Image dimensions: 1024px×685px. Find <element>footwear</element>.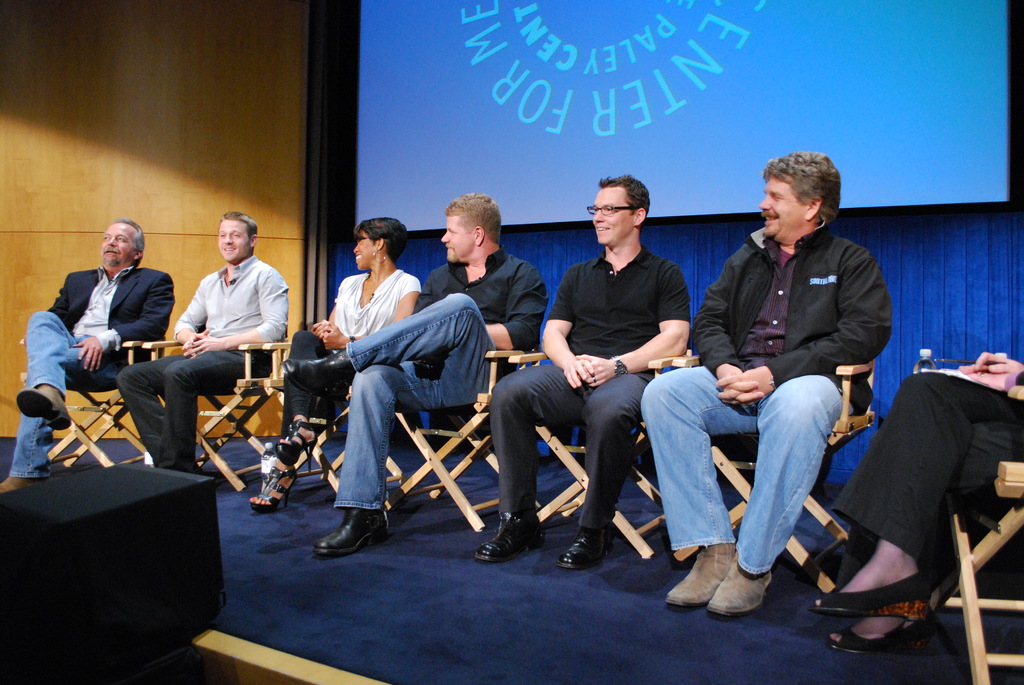
557, 526, 602, 567.
